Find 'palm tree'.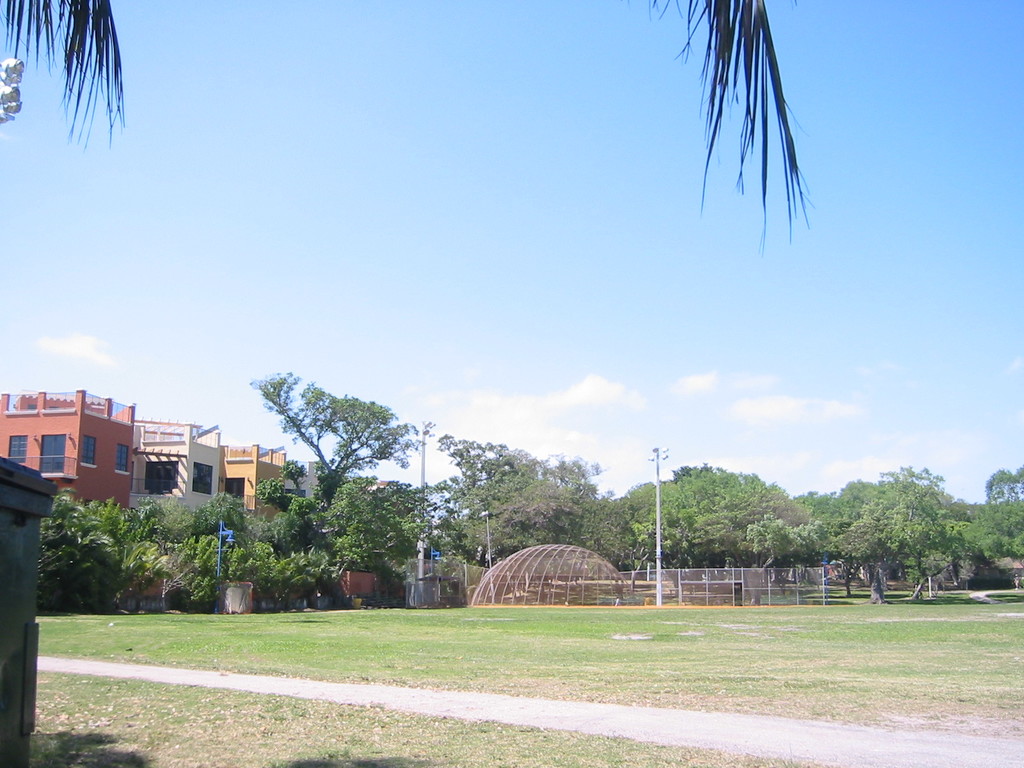
[x1=642, y1=0, x2=814, y2=257].
